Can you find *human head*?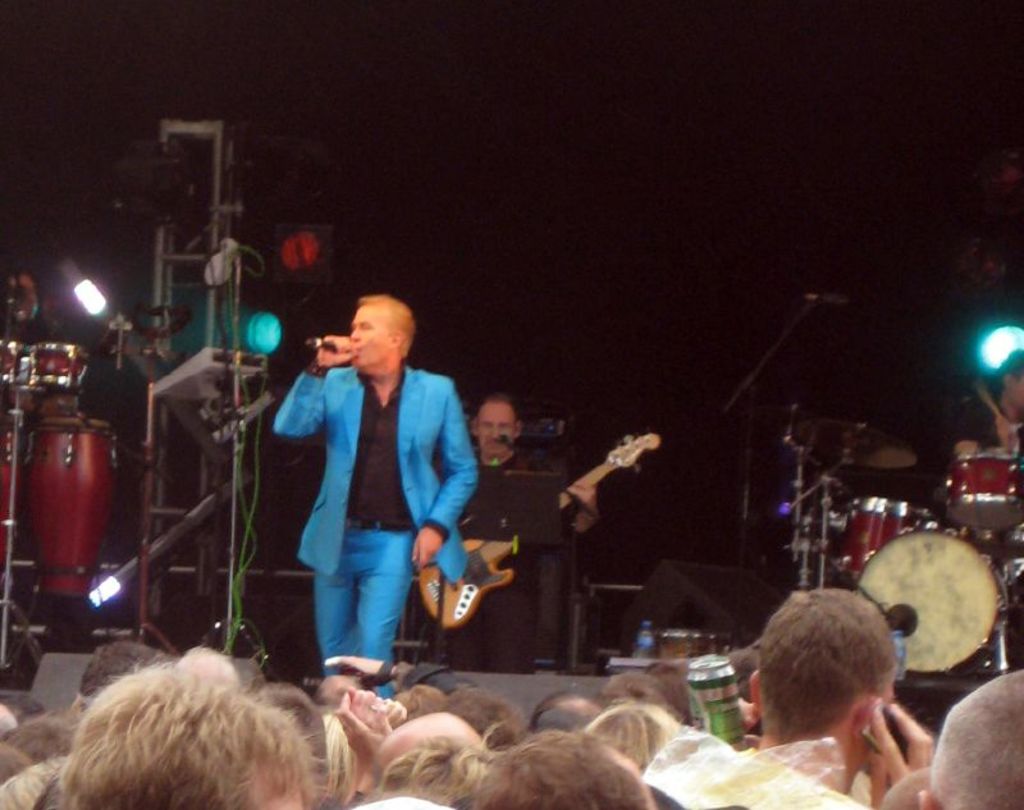
Yes, bounding box: rect(726, 614, 927, 775).
